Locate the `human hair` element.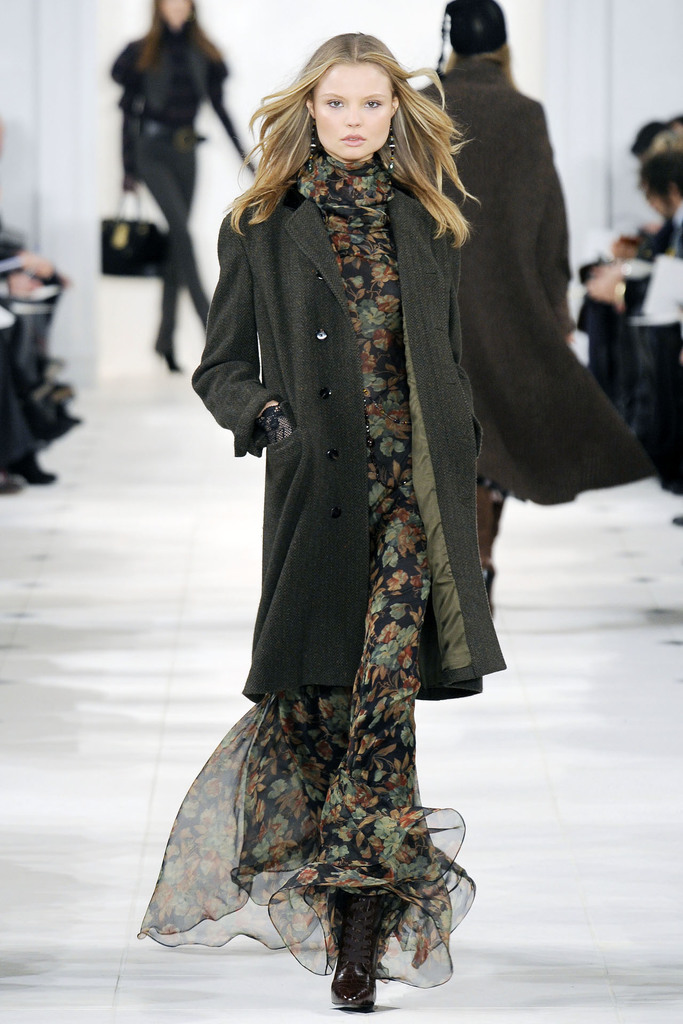
Element bbox: {"x1": 452, "y1": 42, "x2": 522, "y2": 90}.
